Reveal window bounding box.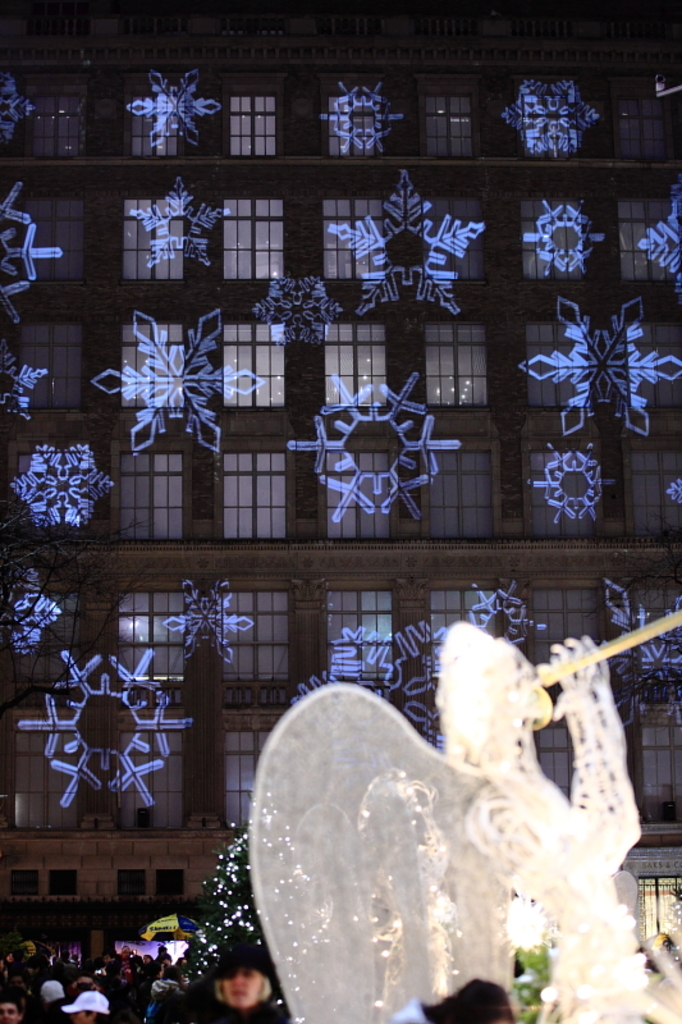
Revealed: bbox=[218, 586, 297, 686].
